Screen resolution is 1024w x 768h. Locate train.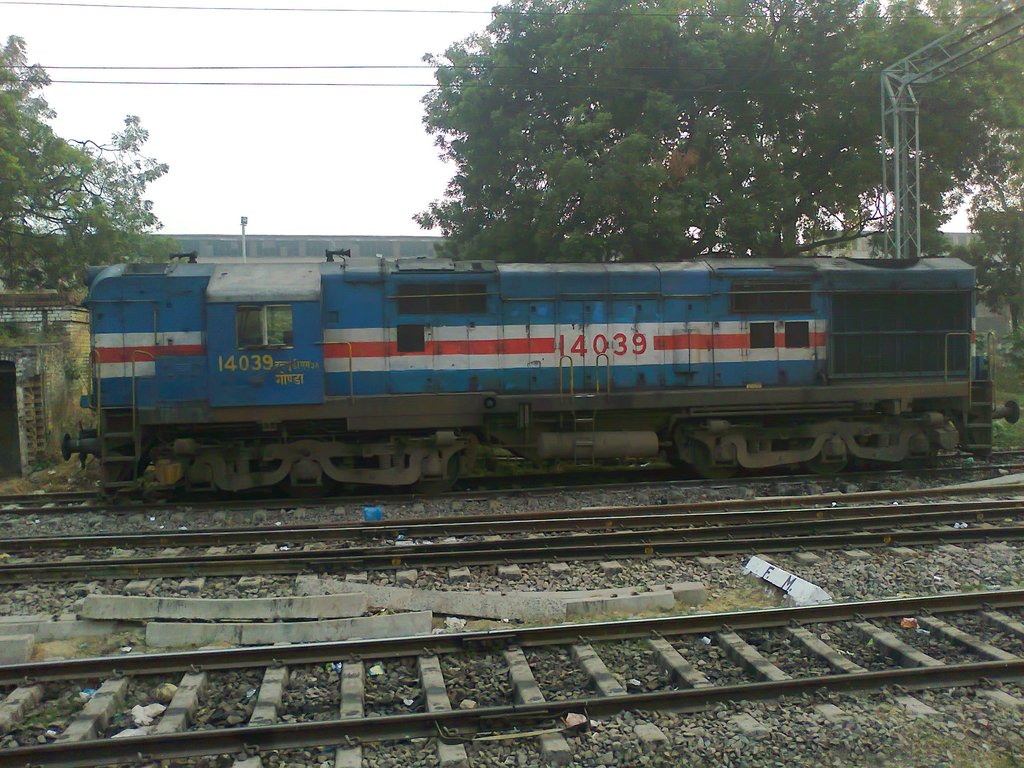
61,248,1021,475.
